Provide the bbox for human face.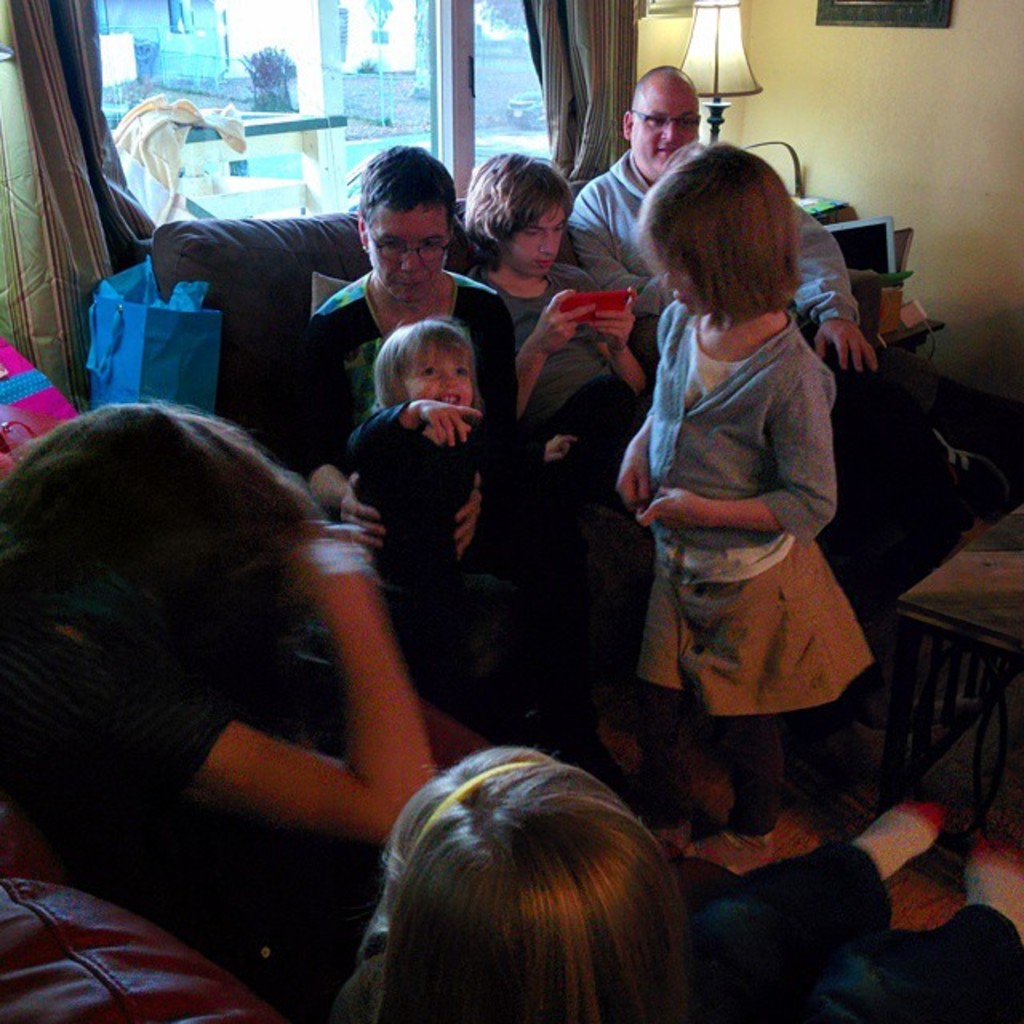
[x1=666, y1=264, x2=698, y2=310].
